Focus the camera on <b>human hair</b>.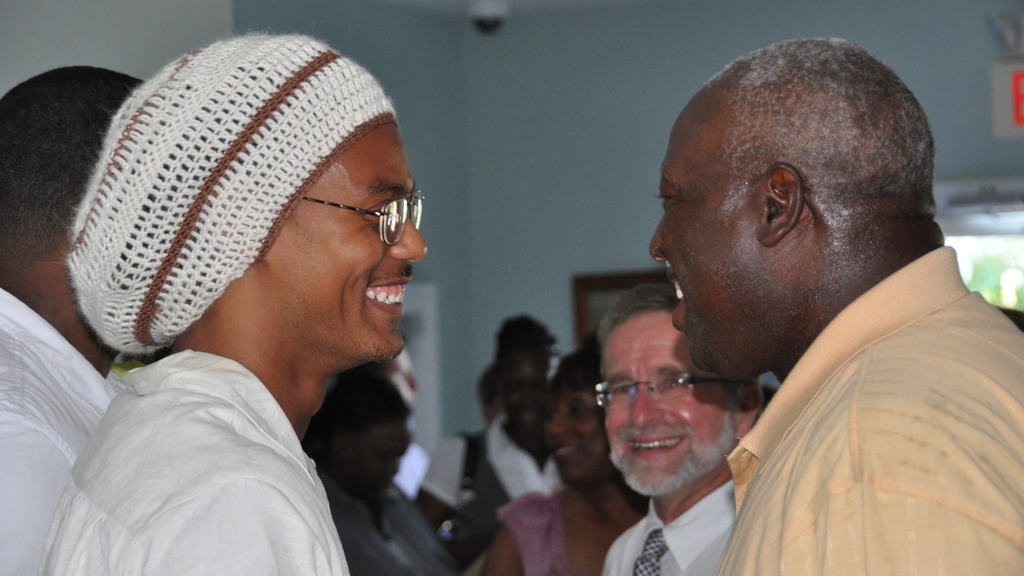
Focus region: detection(0, 64, 143, 263).
